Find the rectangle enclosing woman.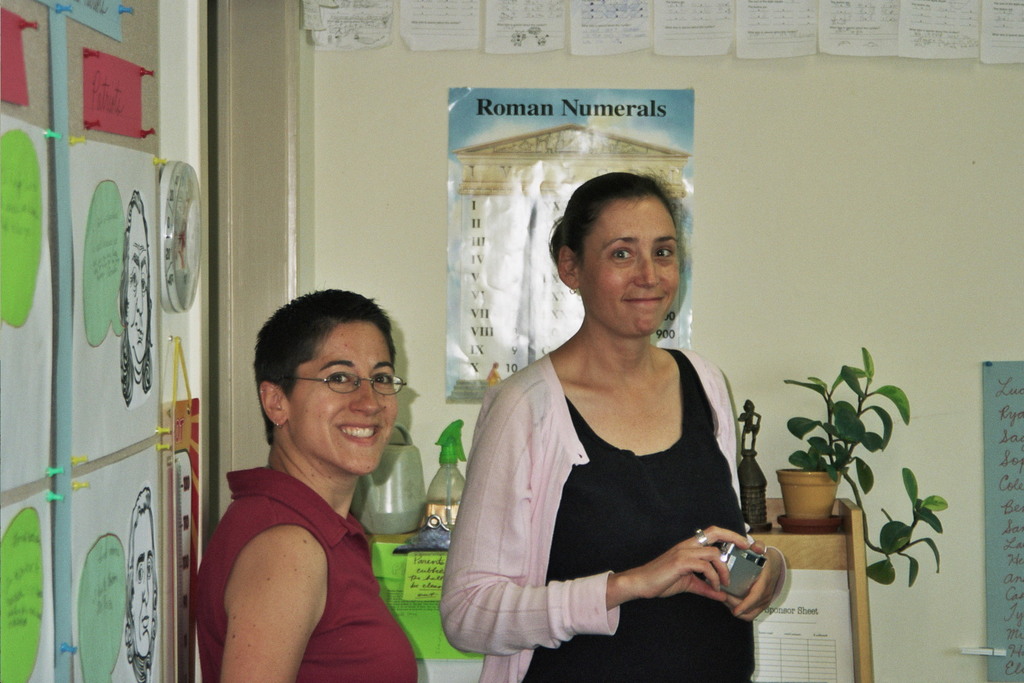
select_region(189, 287, 421, 682).
